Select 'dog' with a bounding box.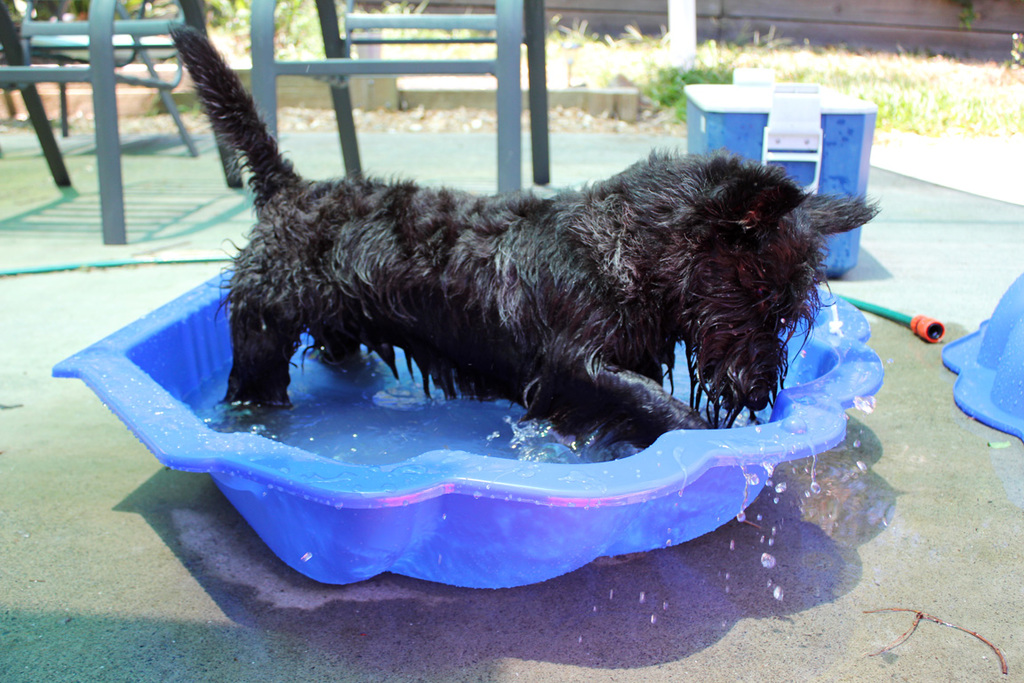
163/18/882/452.
